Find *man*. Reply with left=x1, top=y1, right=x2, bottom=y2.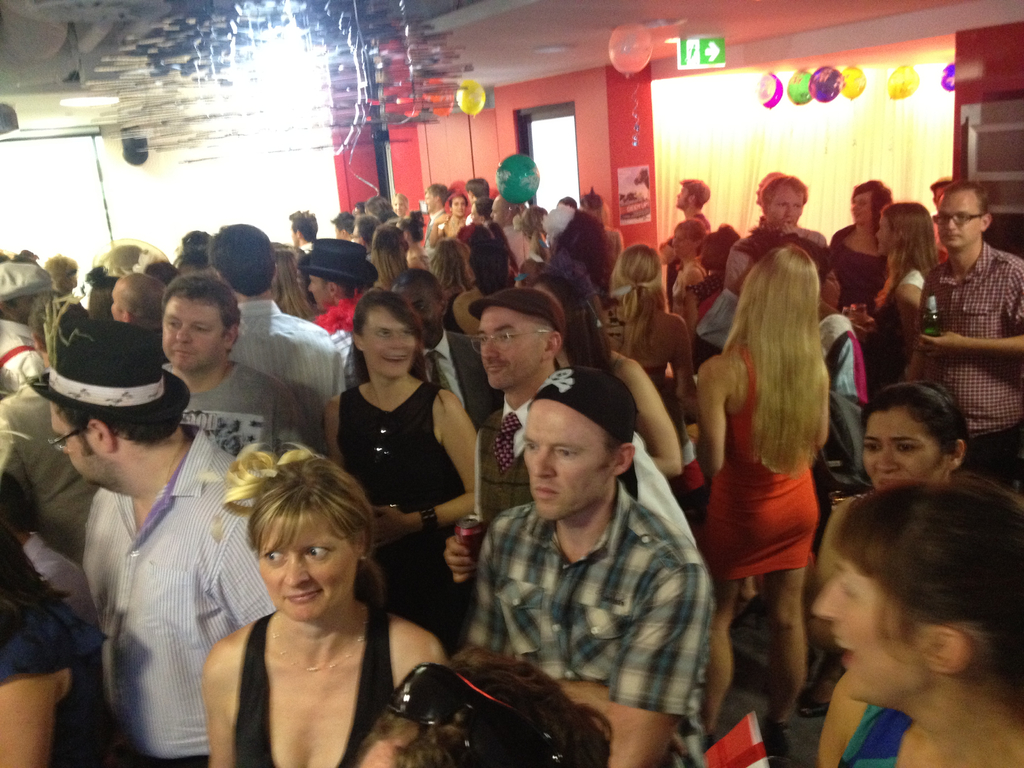
left=384, top=260, right=505, bottom=428.
